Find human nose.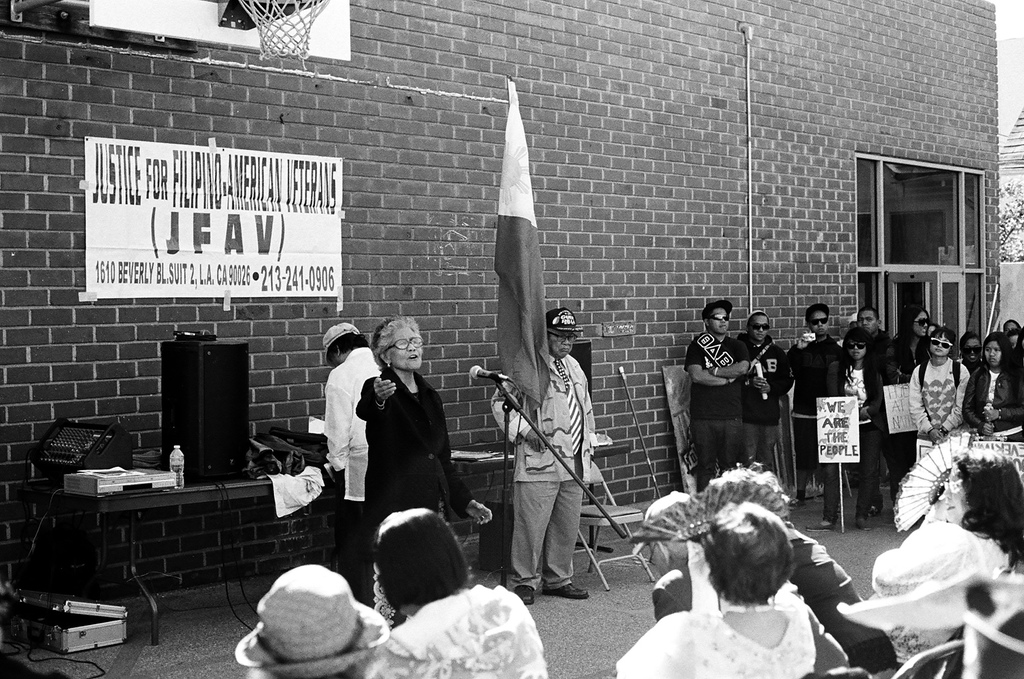
bbox(816, 321, 822, 326).
